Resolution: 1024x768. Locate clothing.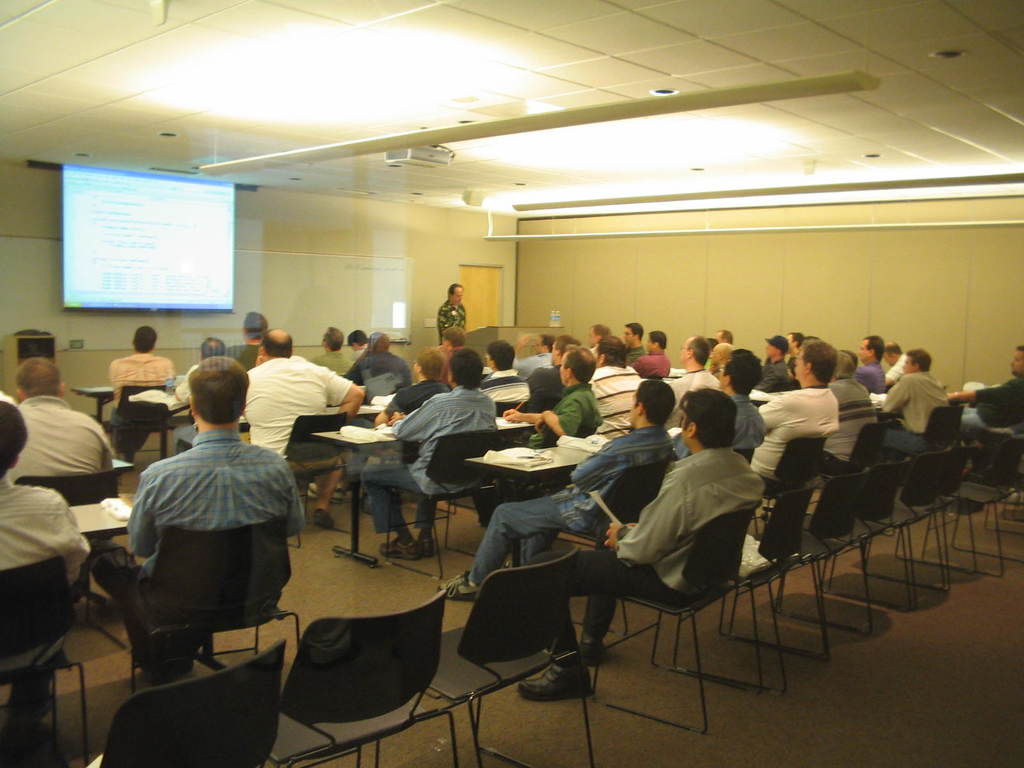
(x1=964, y1=378, x2=1023, y2=431).
